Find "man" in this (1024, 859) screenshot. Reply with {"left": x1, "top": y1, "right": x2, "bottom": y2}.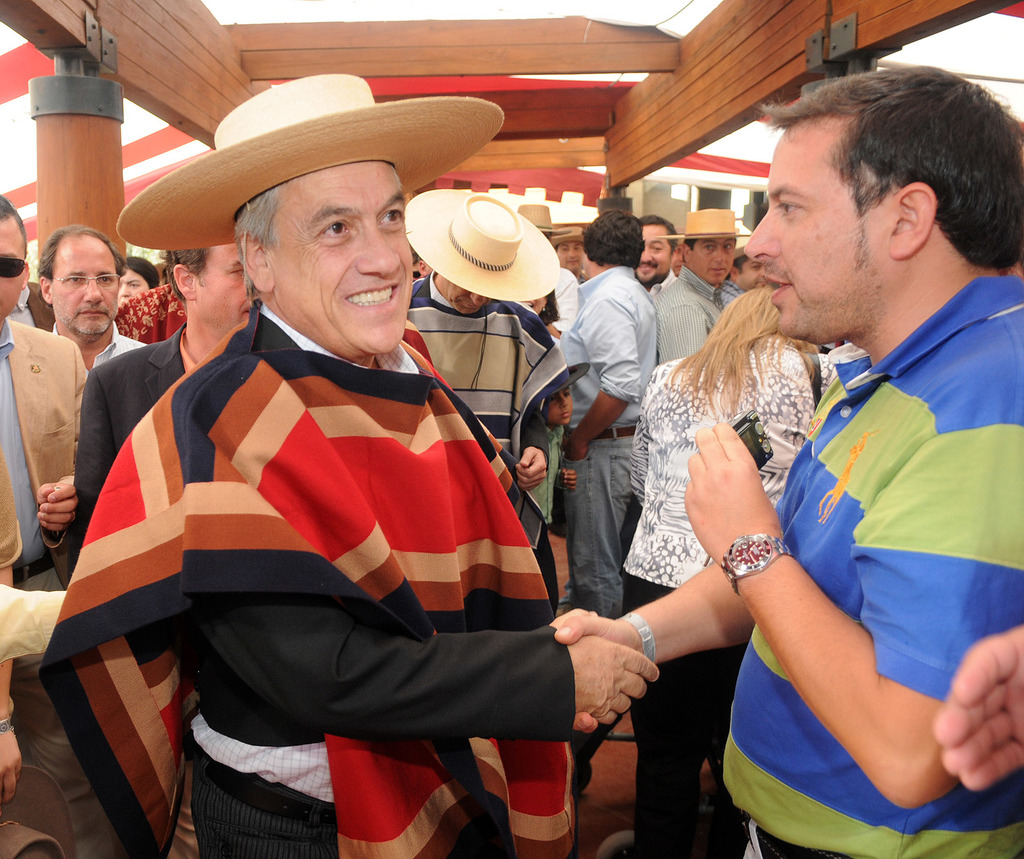
{"left": 64, "top": 138, "right": 617, "bottom": 856}.
